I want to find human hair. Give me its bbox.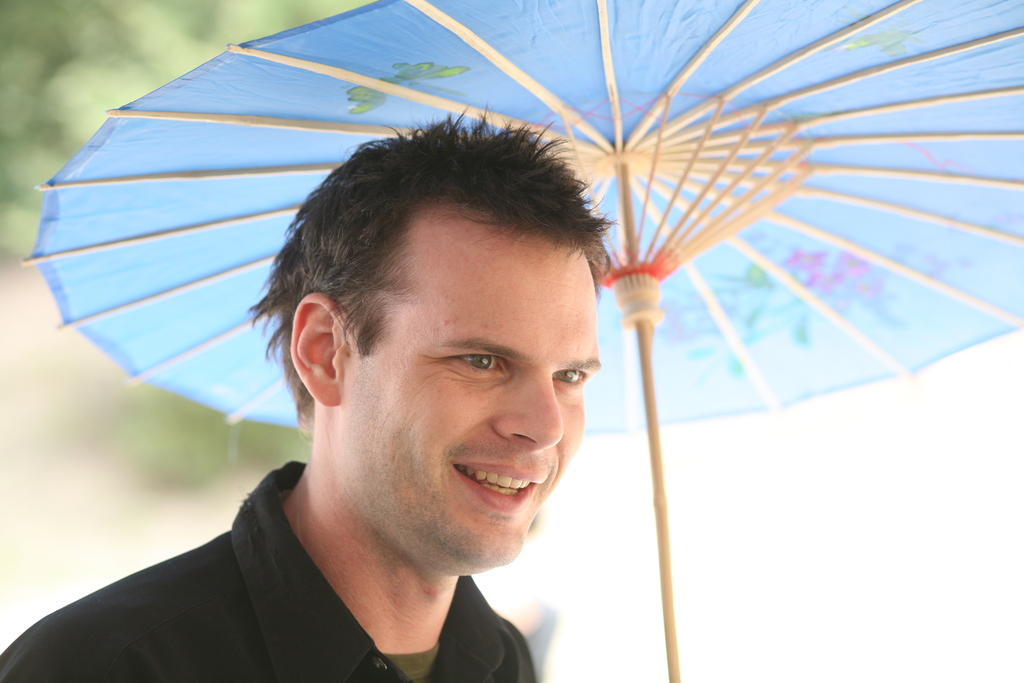
crop(247, 106, 593, 432).
